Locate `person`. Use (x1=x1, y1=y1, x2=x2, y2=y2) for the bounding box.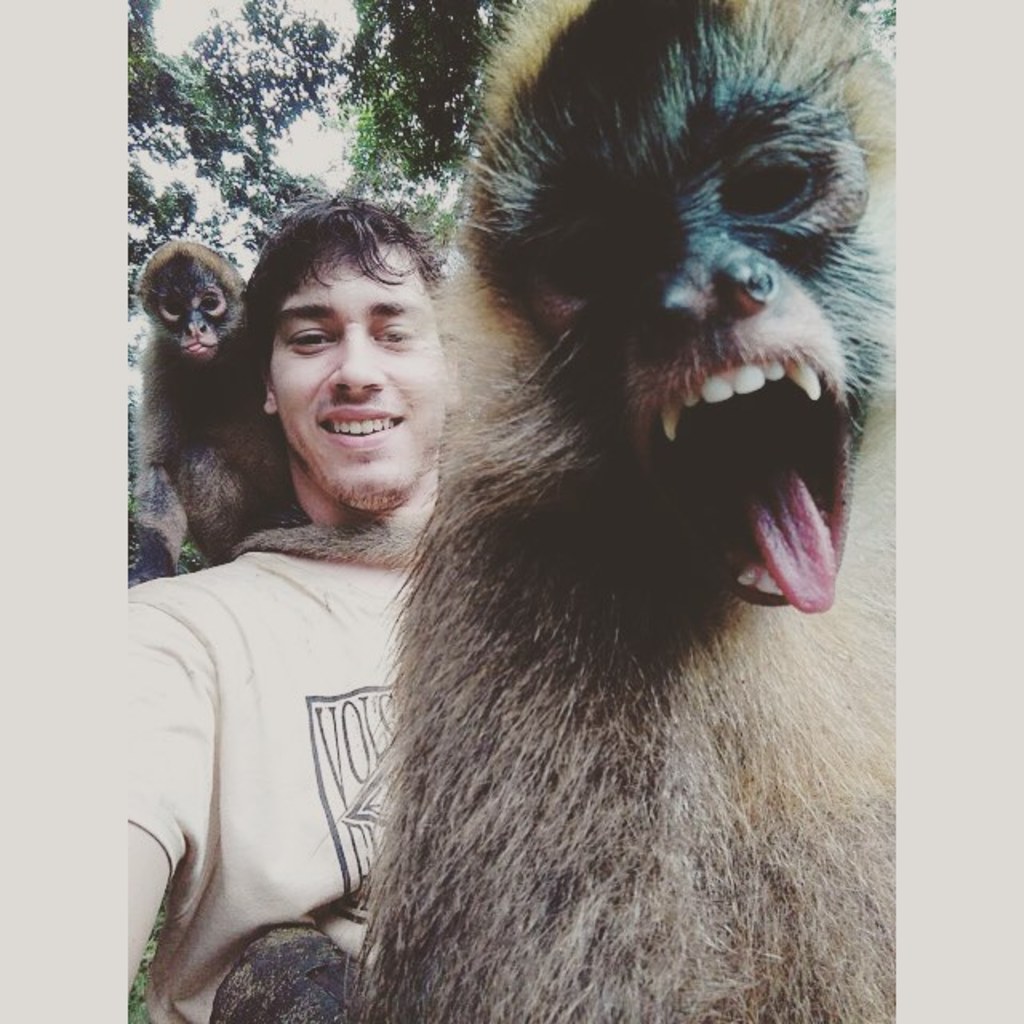
(x1=133, y1=152, x2=504, y2=1023).
